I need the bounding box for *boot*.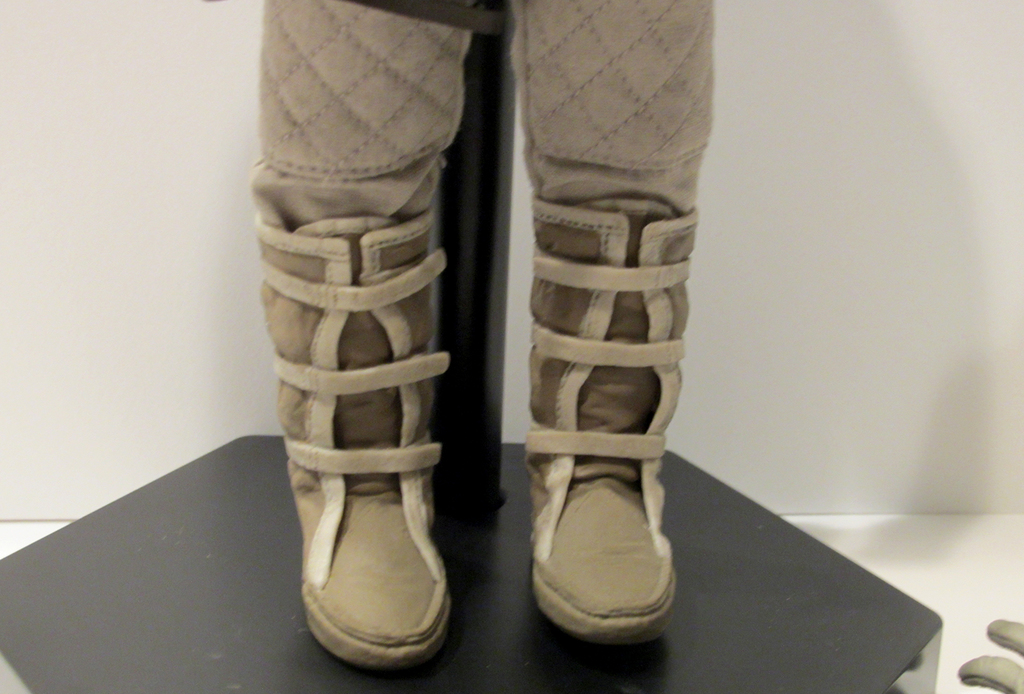
Here it is: [517, 167, 705, 668].
